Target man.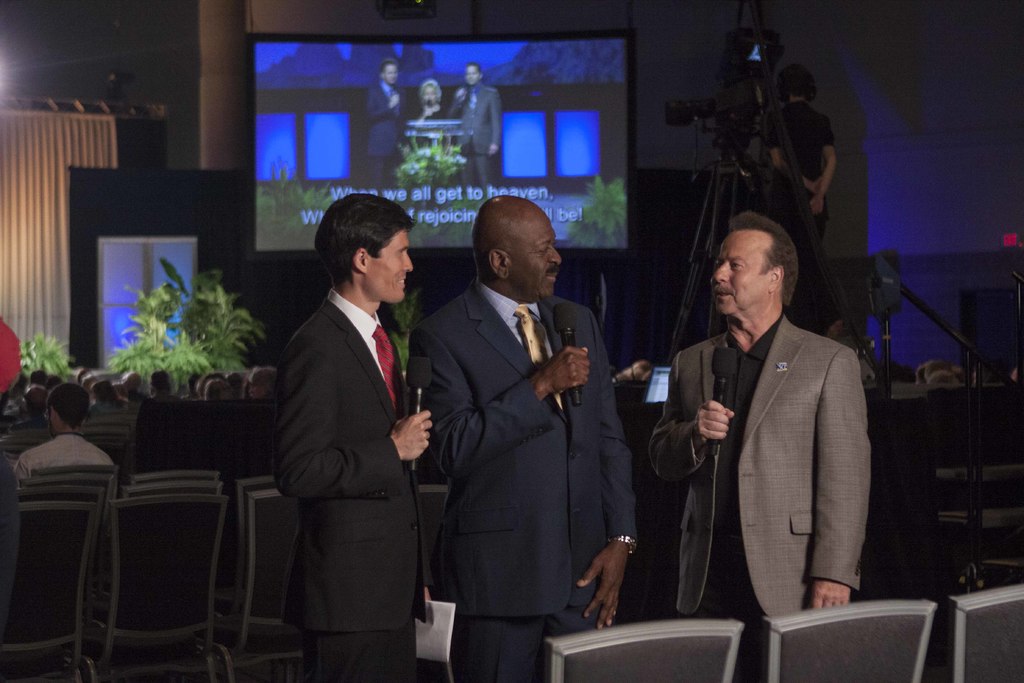
Target region: (x1=449, y1=64, x2=502, y2=190).
